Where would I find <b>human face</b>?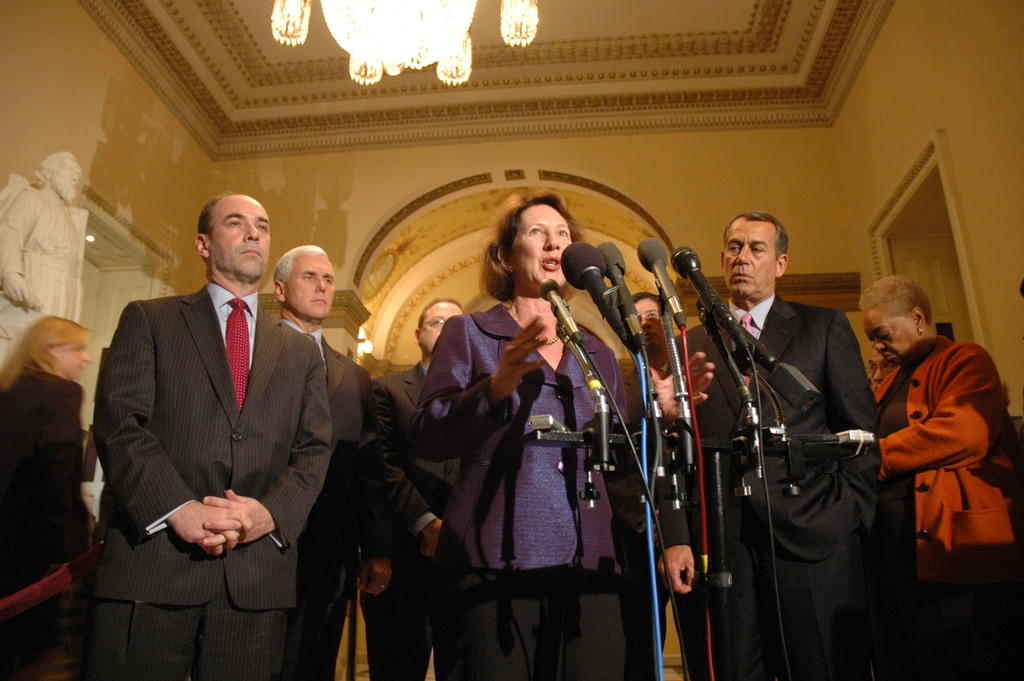
At [722,220,780,297].
